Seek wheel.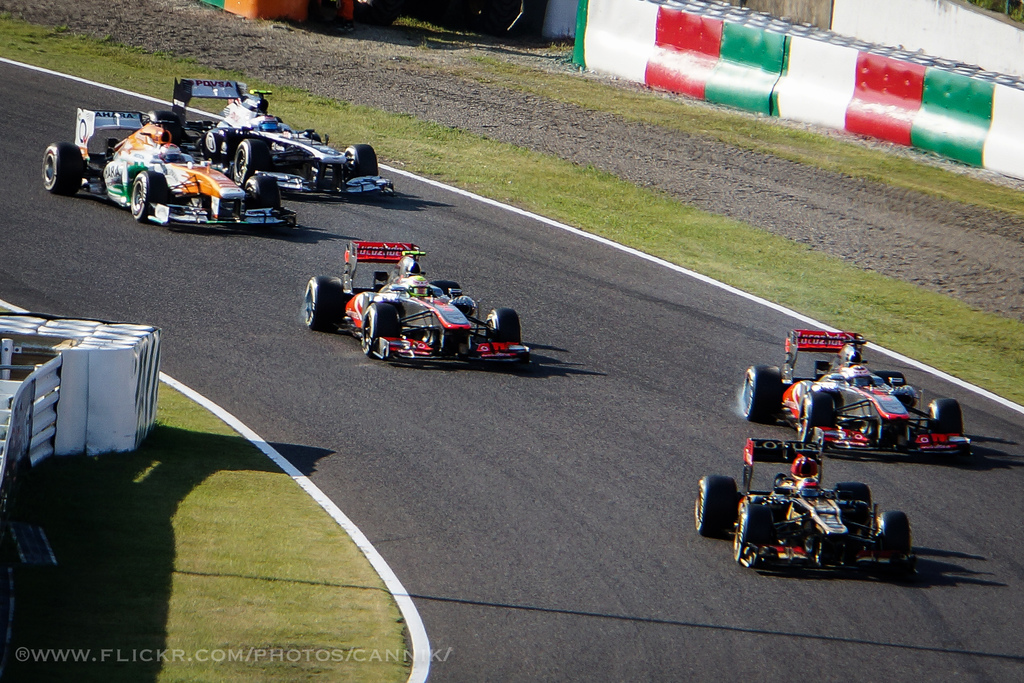
[876,509,911,562].
